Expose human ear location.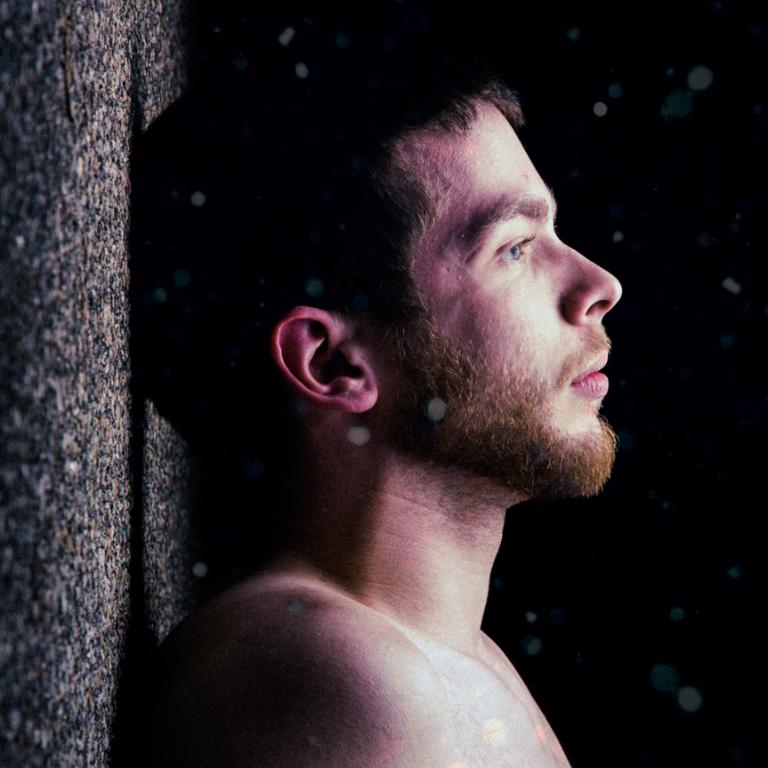
Exposed at (x1=273, y1=306, x2=381, y2=416).
